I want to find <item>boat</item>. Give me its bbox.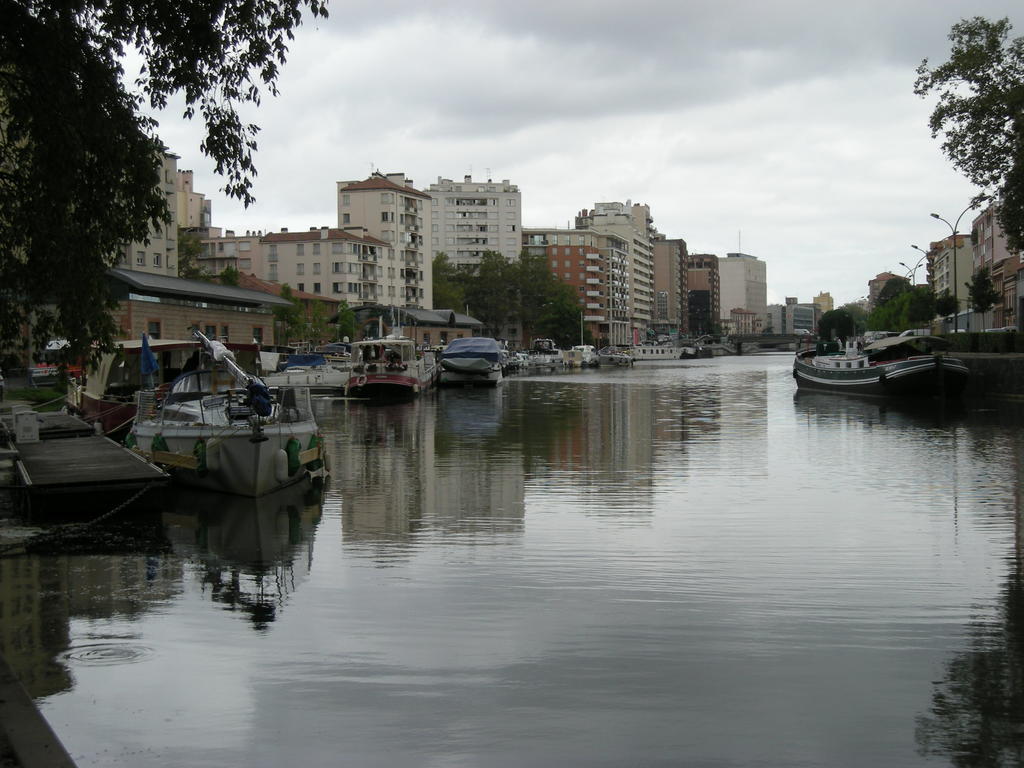
(863,329,959,364).
